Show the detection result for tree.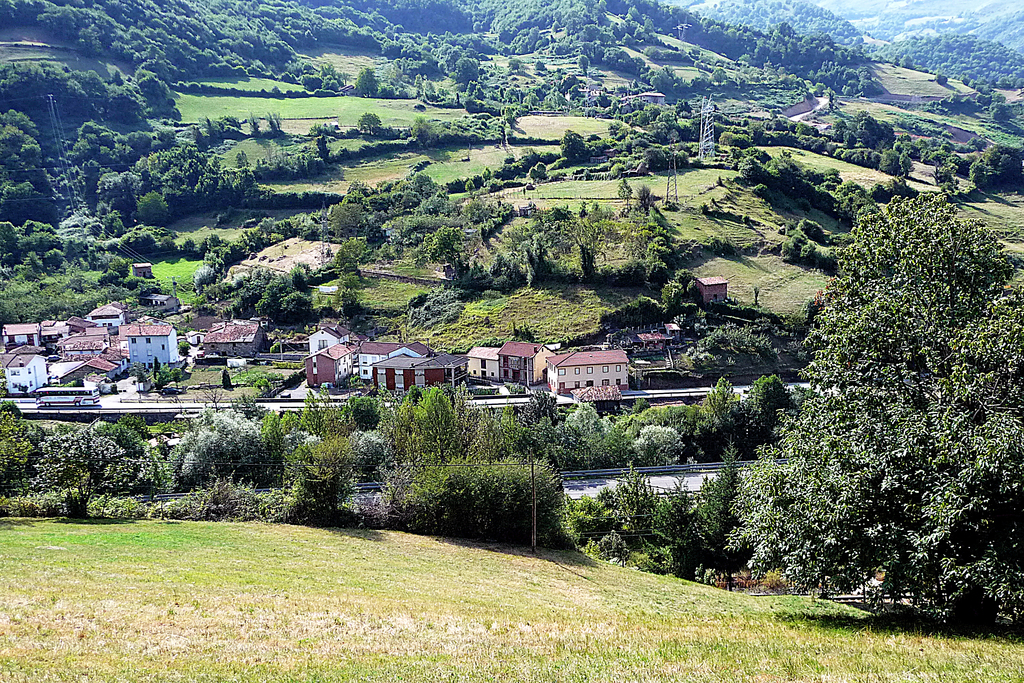
616, 180, 632, 211.
